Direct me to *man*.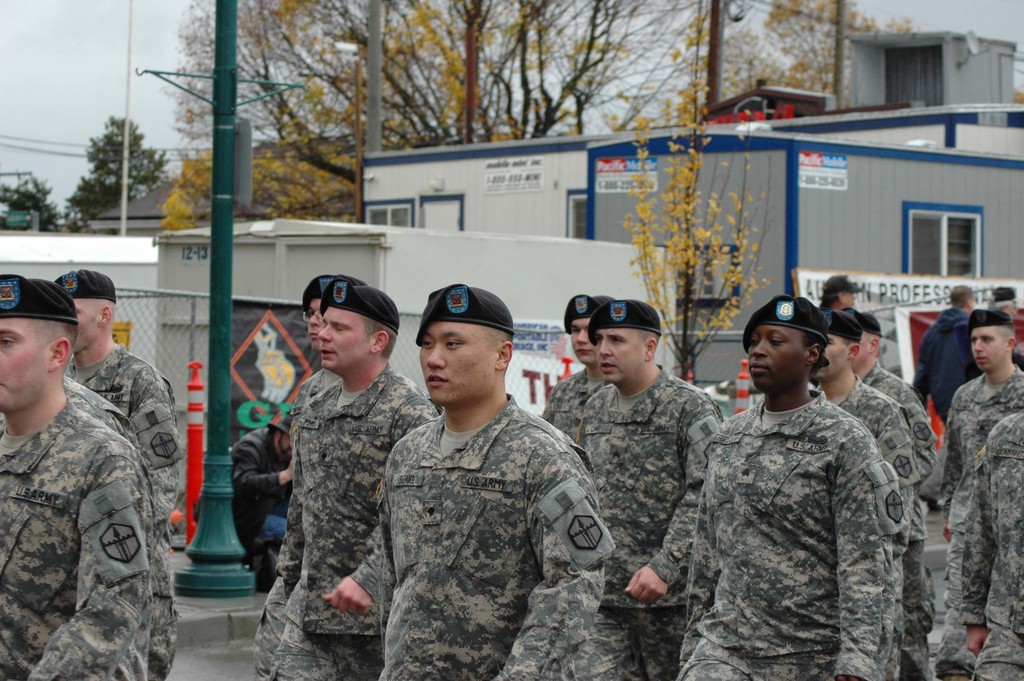
Direction: 957/407/1023/680.
